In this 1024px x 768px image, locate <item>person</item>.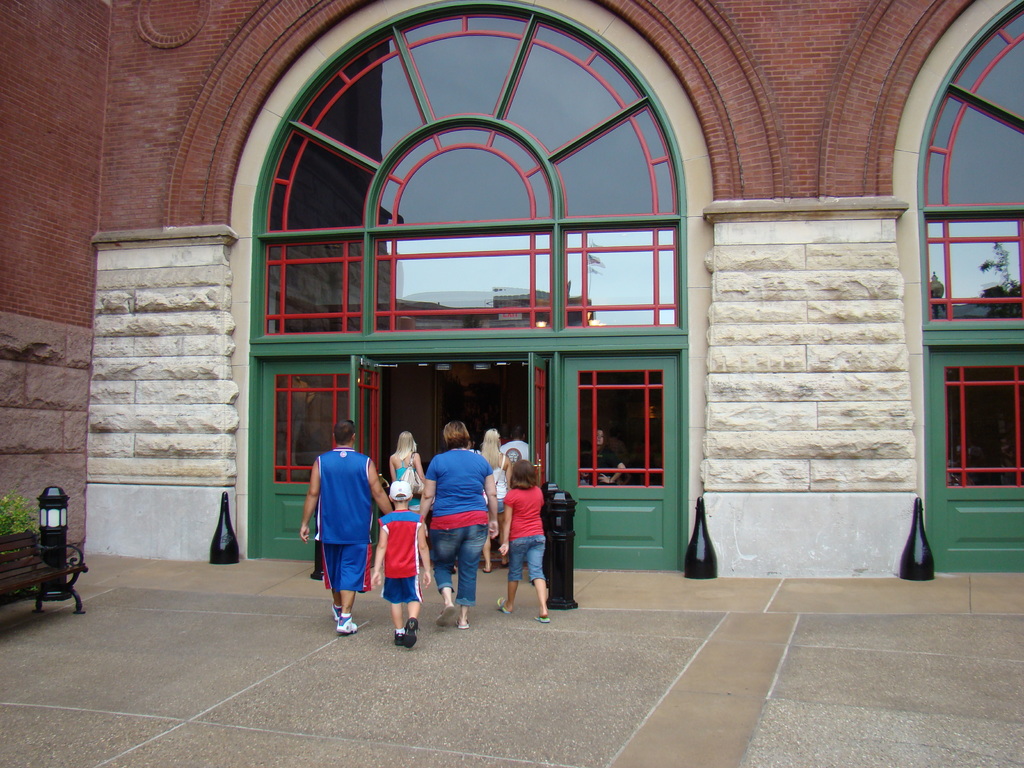
Bounding box: locate(363, 478, 435, 653).
